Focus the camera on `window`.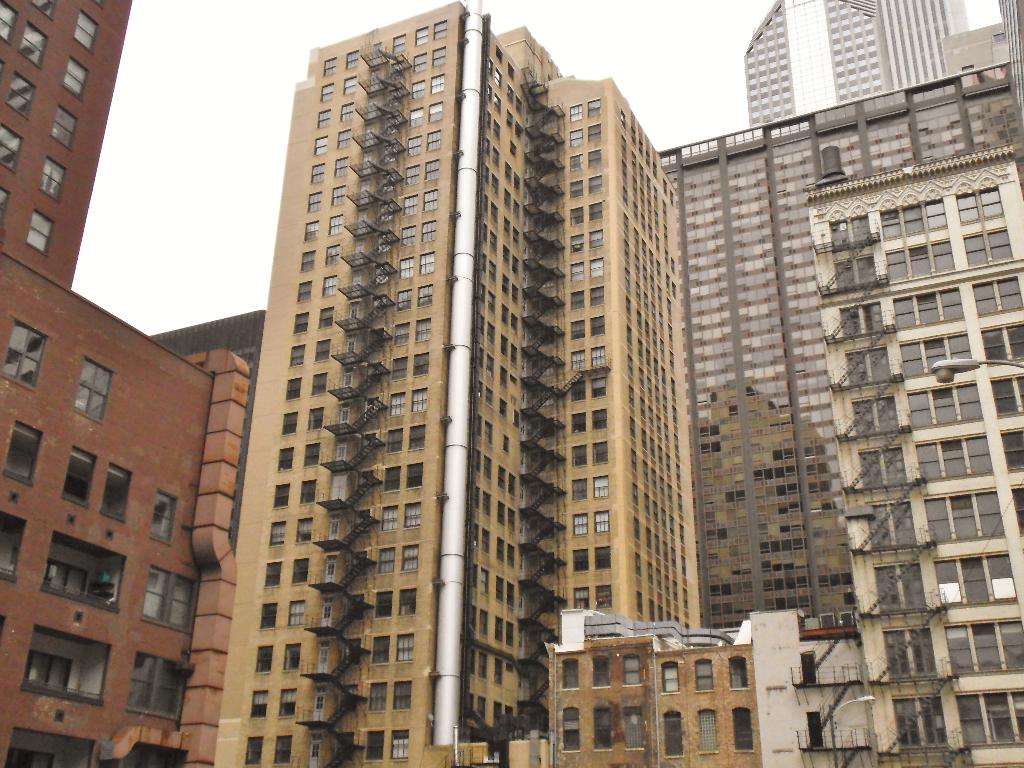
Focus region: Rect(487, 64, 496, 74).
